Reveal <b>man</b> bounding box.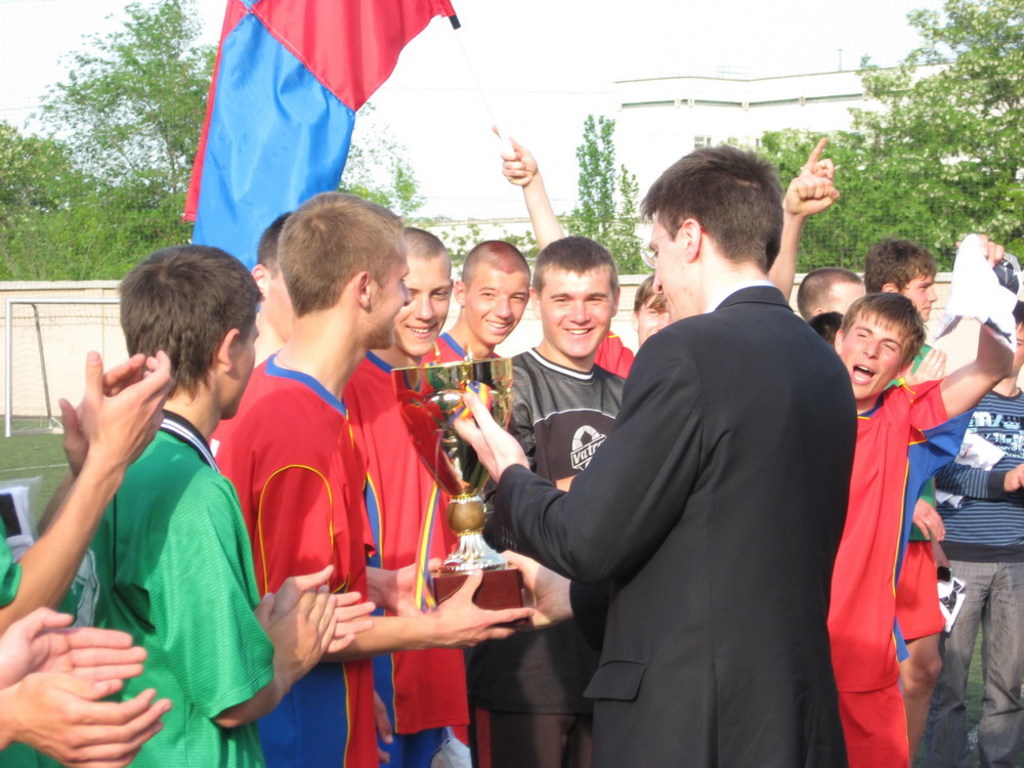
Revealed: left=323, top=223, right=475, bottom=767.
